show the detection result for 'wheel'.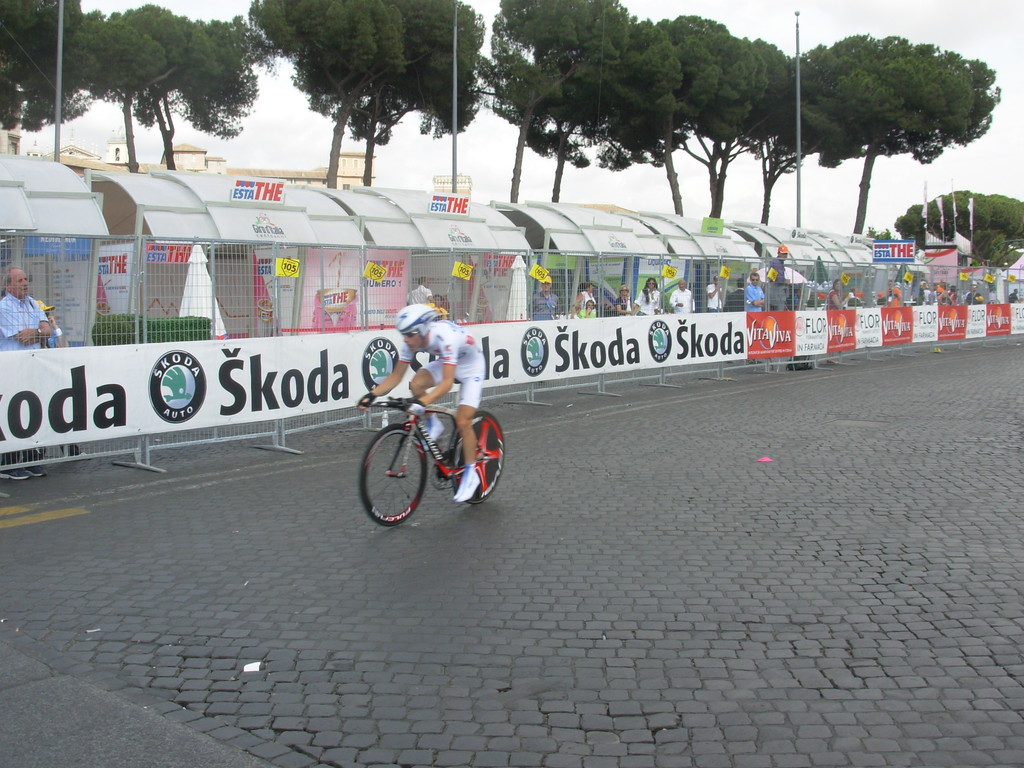
Rect(451, 409, 504, 502).
